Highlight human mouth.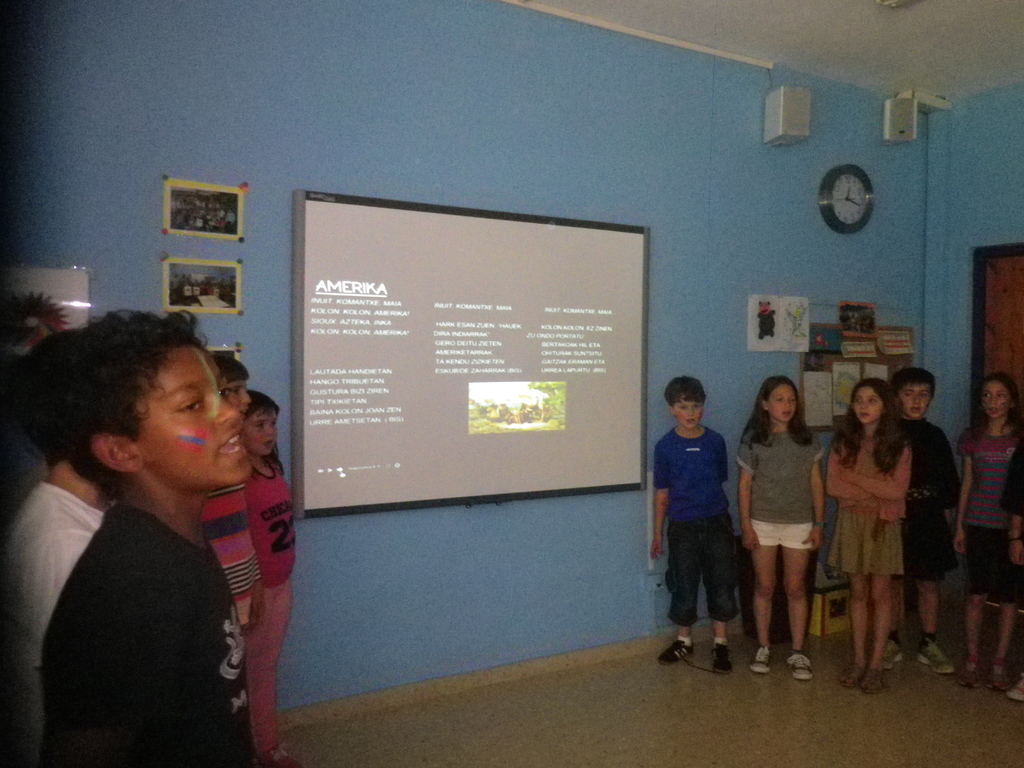
Highlighted region: box(264, 441, 273, 445).
